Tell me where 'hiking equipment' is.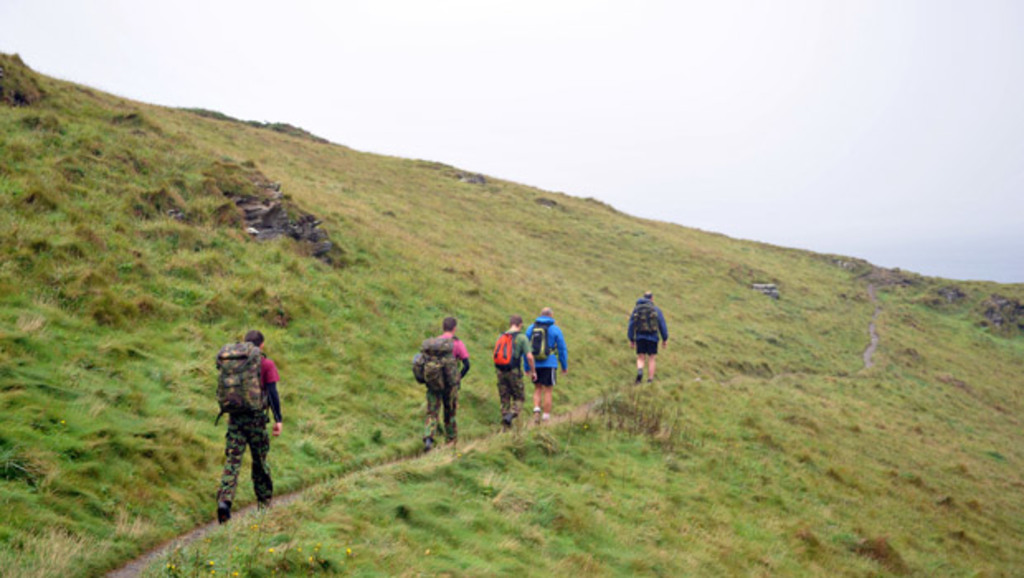
'hiking equipment' is at (216, 505, 228, 528).
